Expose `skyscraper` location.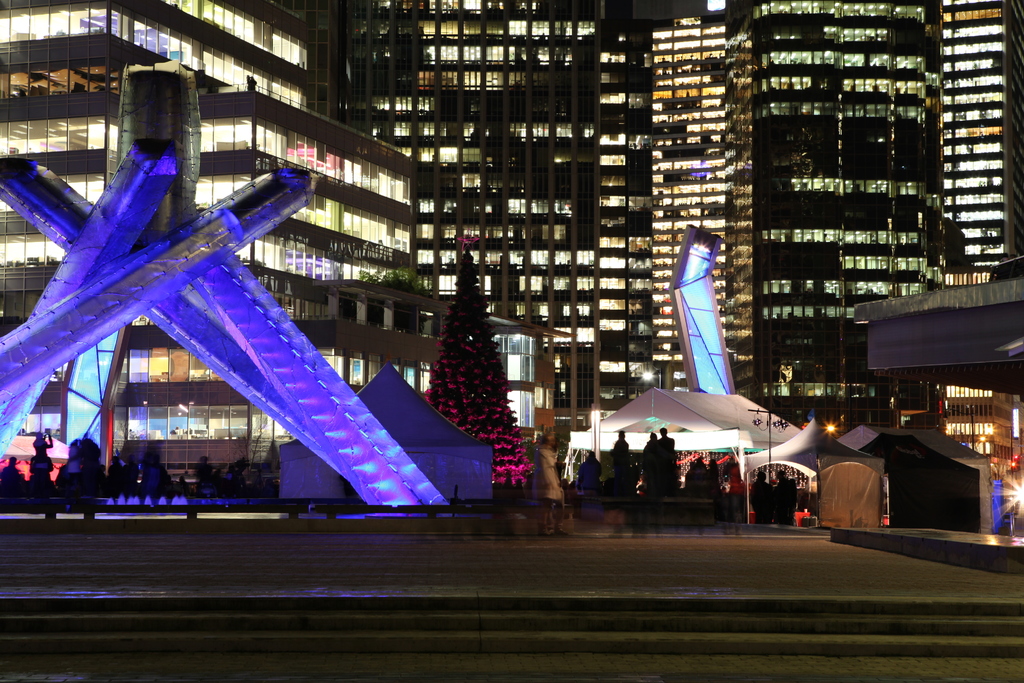
Exposed at 726 0 941 456.
